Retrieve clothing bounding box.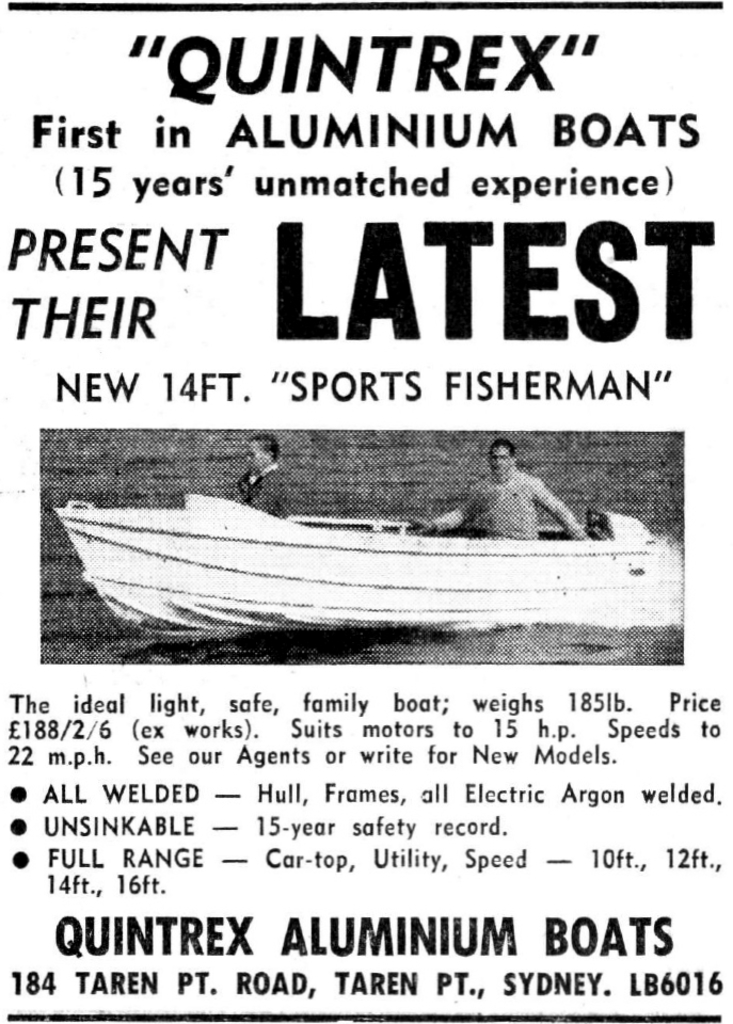
Bounding box: 429 469 583 535.
